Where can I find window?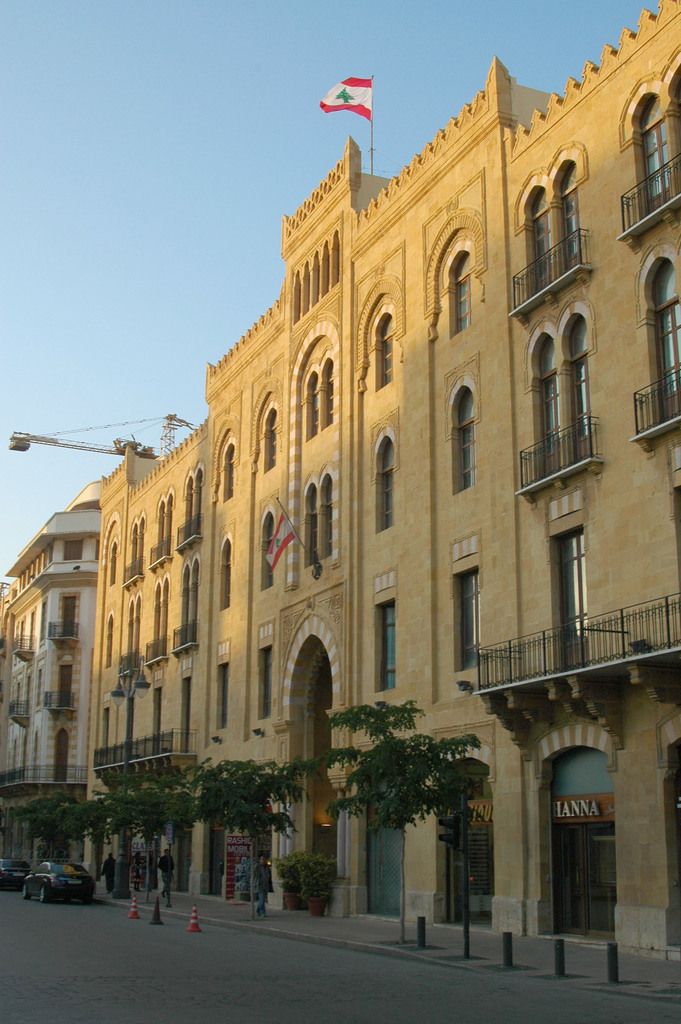
You can find it at 262,403,284,470.
